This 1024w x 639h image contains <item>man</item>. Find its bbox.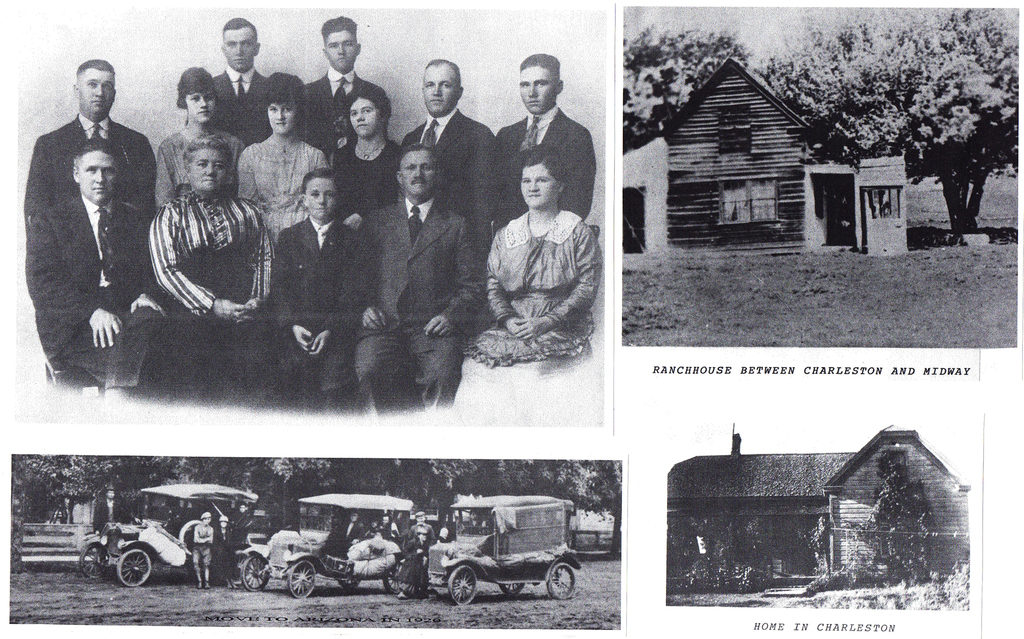
19, 138, 173, 400.
